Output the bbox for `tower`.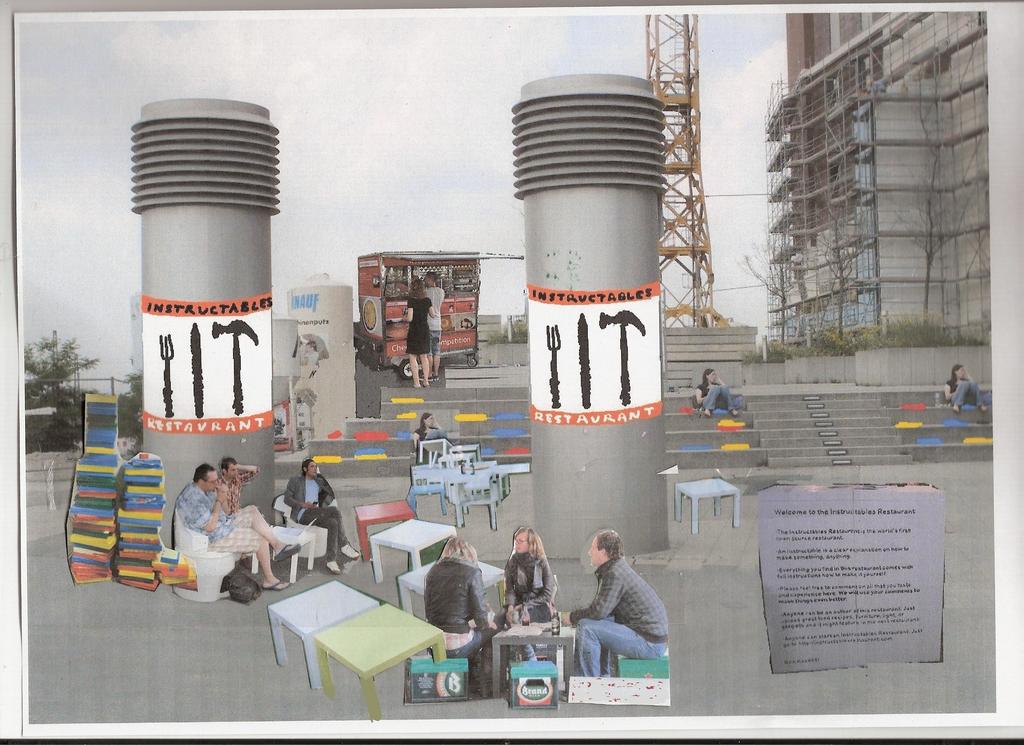
x1=123 y1=111 x2=259 y2=548.
